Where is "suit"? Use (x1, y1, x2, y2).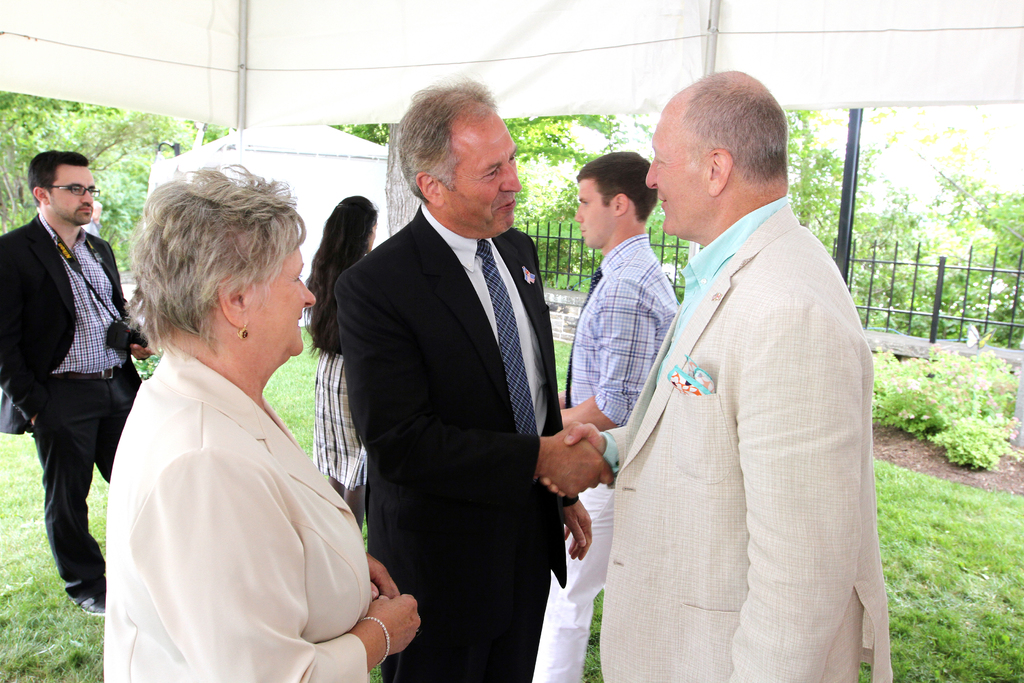
(590, 198, 899, 682).
